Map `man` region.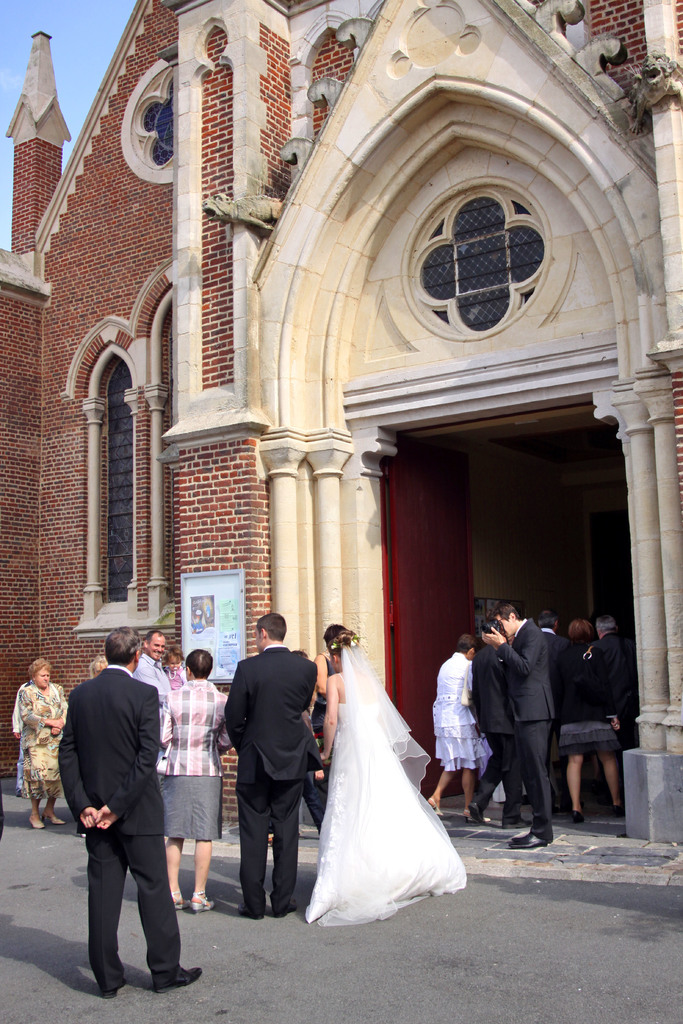
Mapped to <region>217, 610, 325, 934</region>.
